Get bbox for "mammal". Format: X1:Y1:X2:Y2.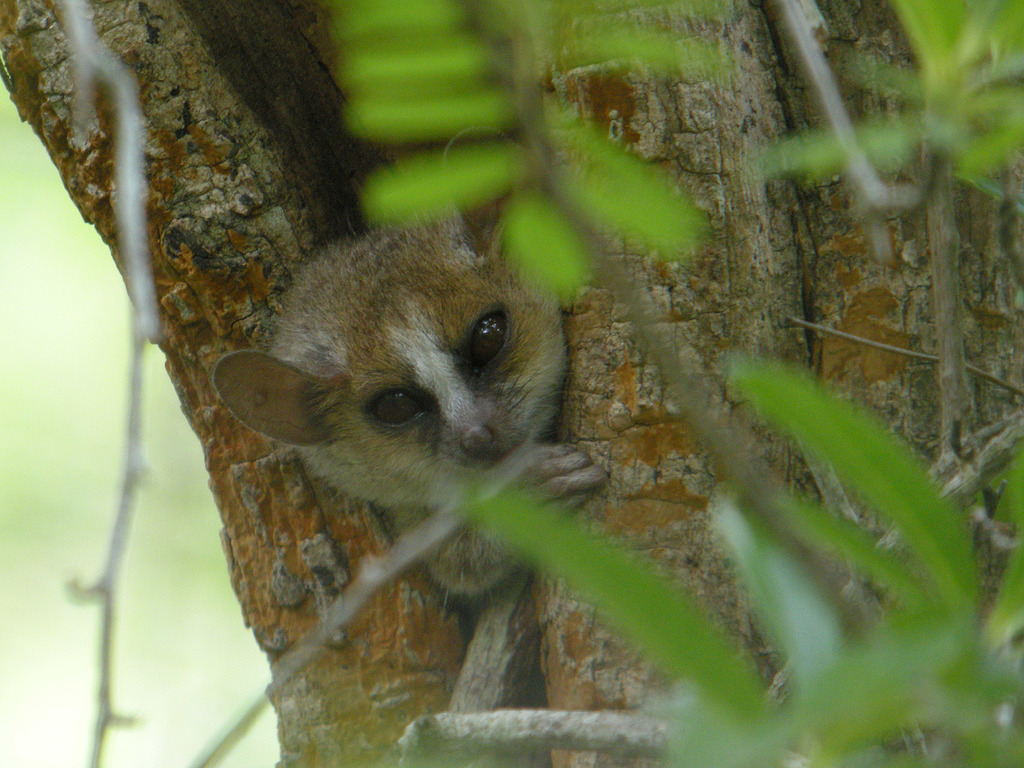
208:239:600:605.
